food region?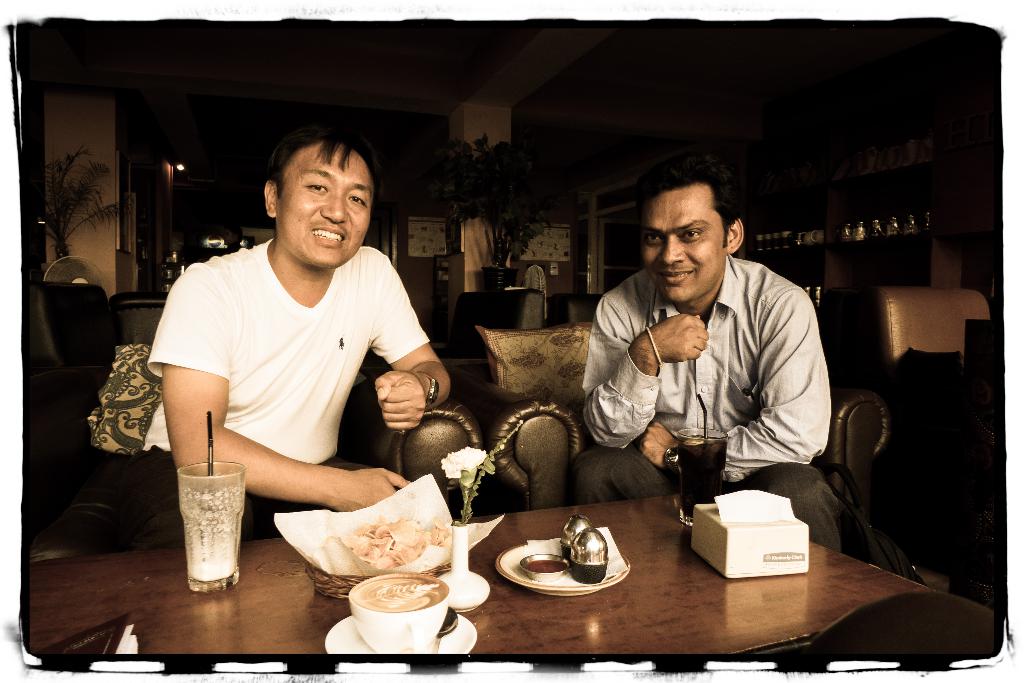
[left=356, top=575, right=438, bottom=611]
